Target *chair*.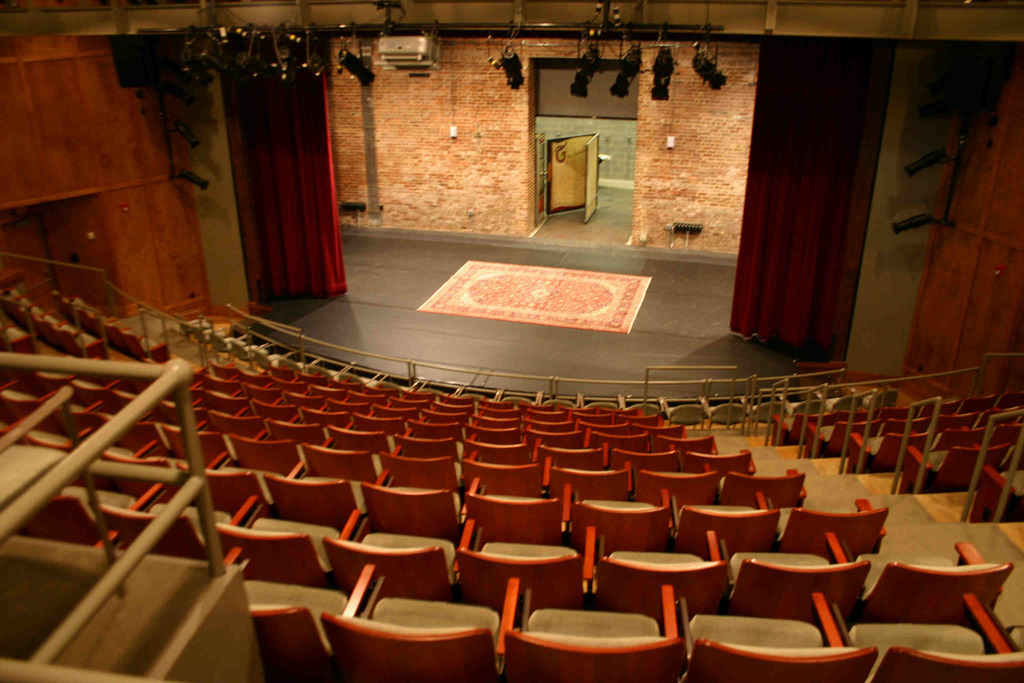
Target region: 473,477,570,550.
